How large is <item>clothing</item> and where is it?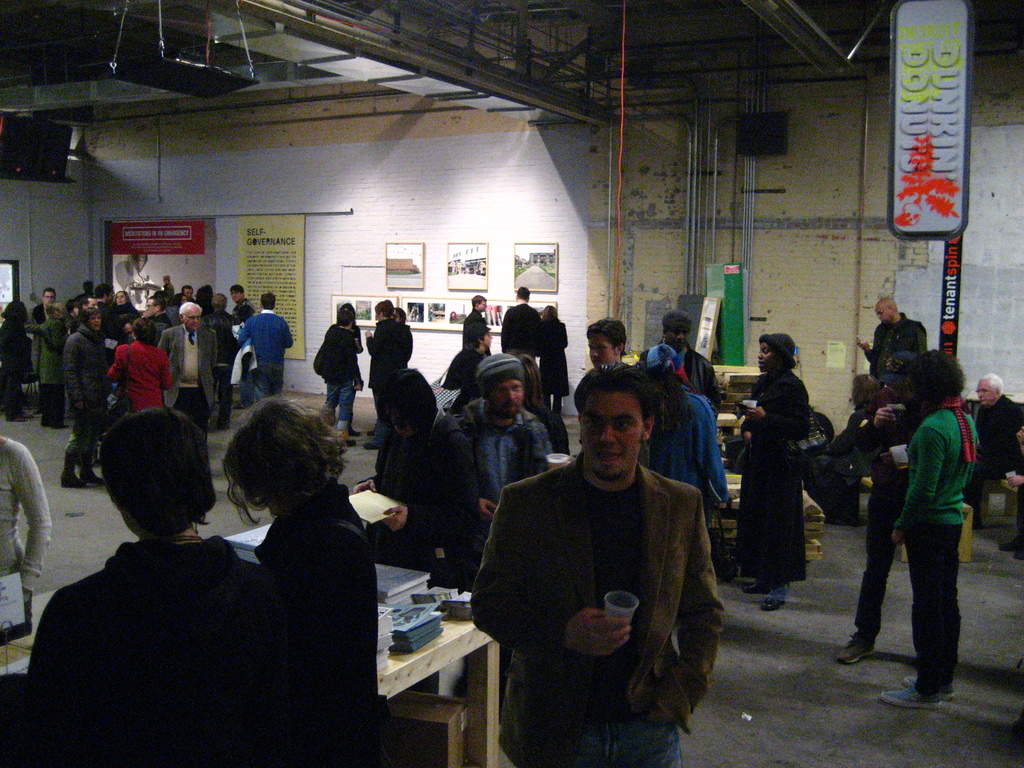
Bounding box: x1=107 y1=340 x2=174 y2=417.
